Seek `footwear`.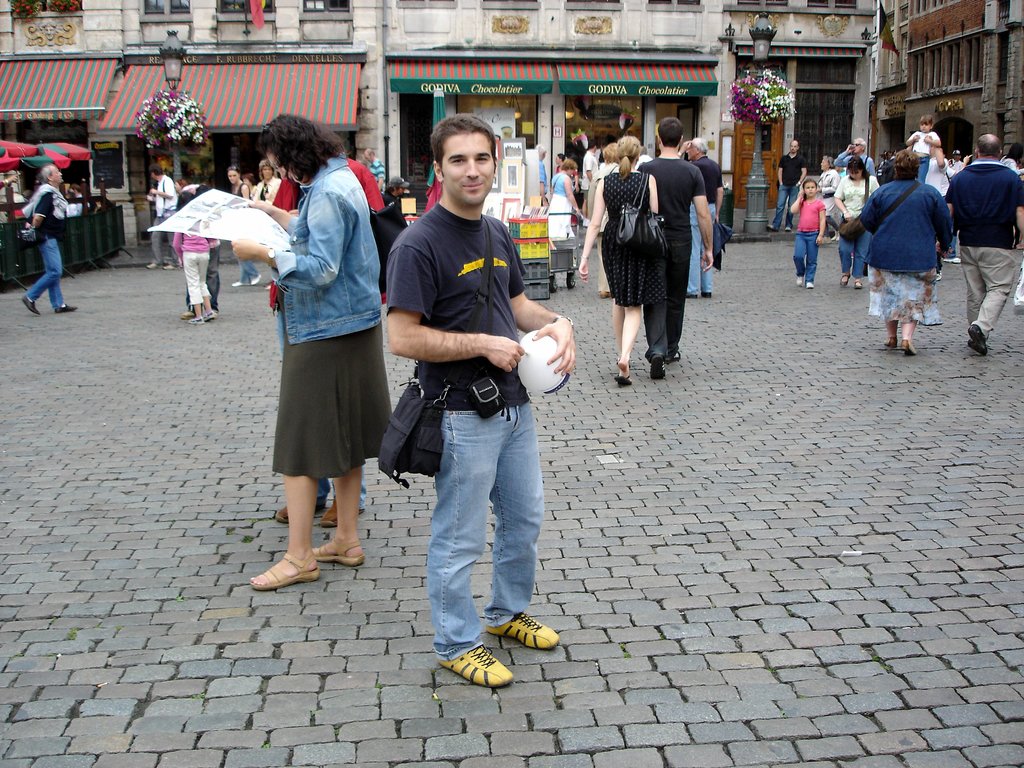
(x1=202, y1=309, x2=218, y2=317).
